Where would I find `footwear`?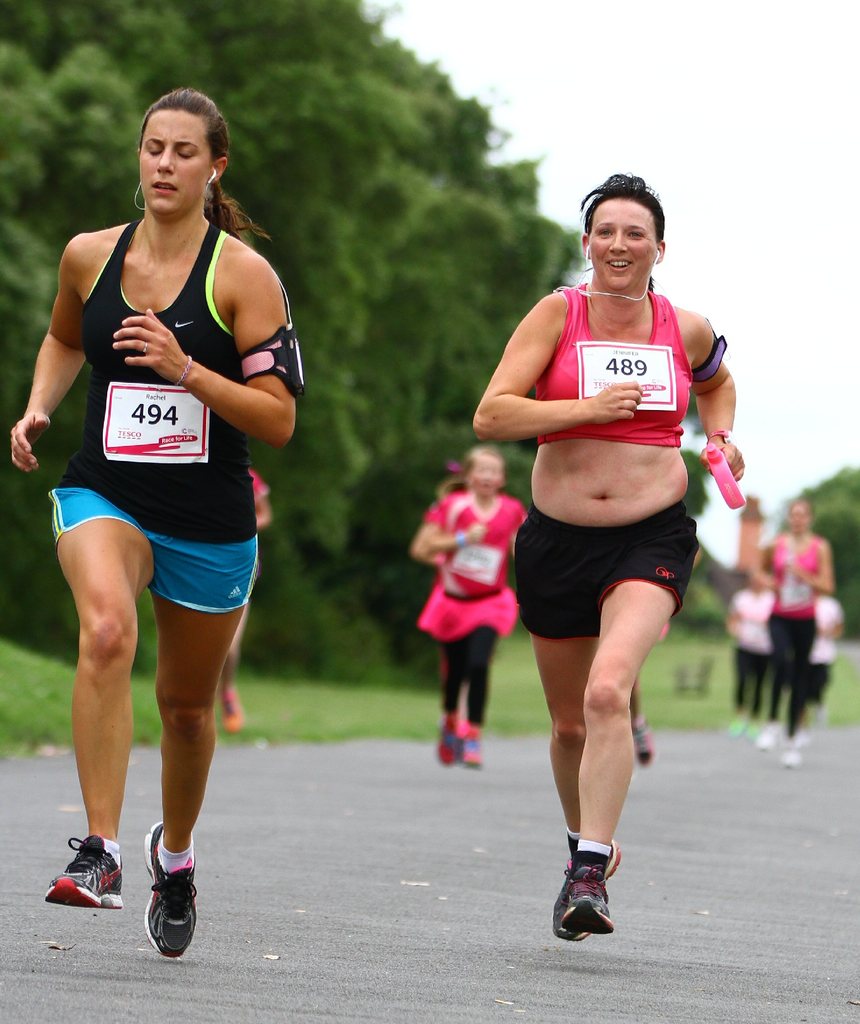
At pyautogui.locateOnScreen(220, 687, 239, 732).
